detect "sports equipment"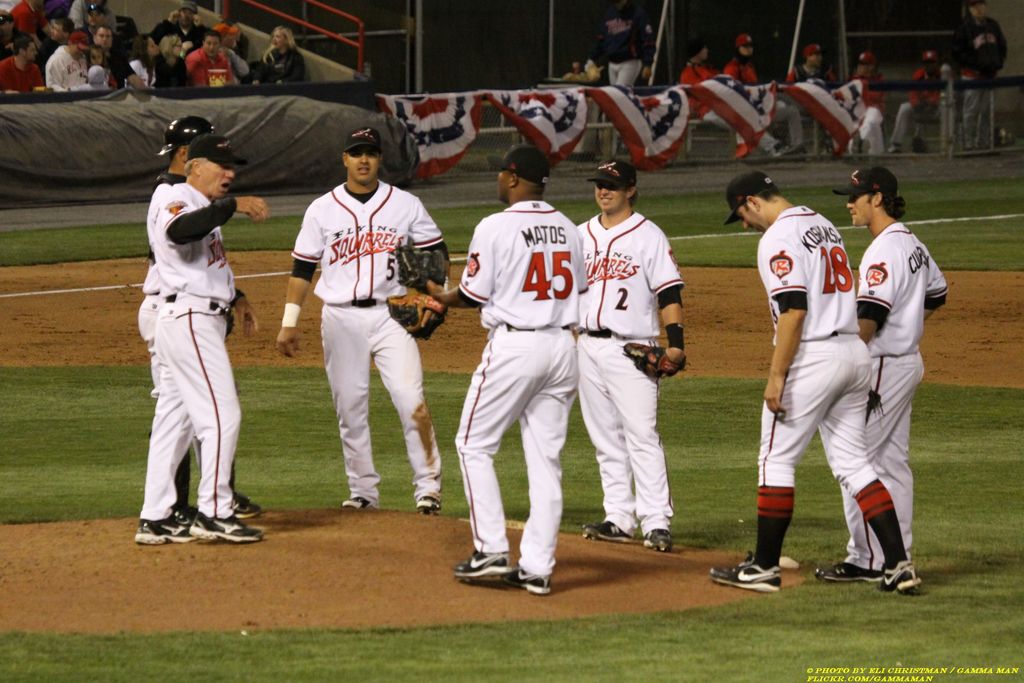
pyautogui.locateOnScreen(709, 550, 778, 589)
